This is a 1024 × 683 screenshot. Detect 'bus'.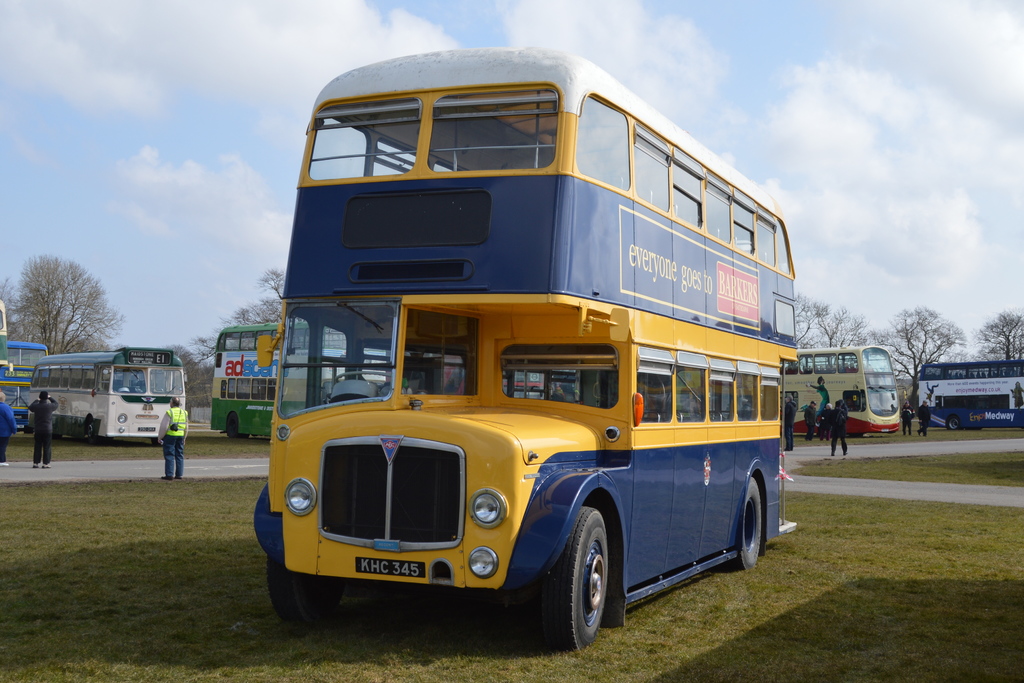
bbox=(257, 46, 794, 657).
